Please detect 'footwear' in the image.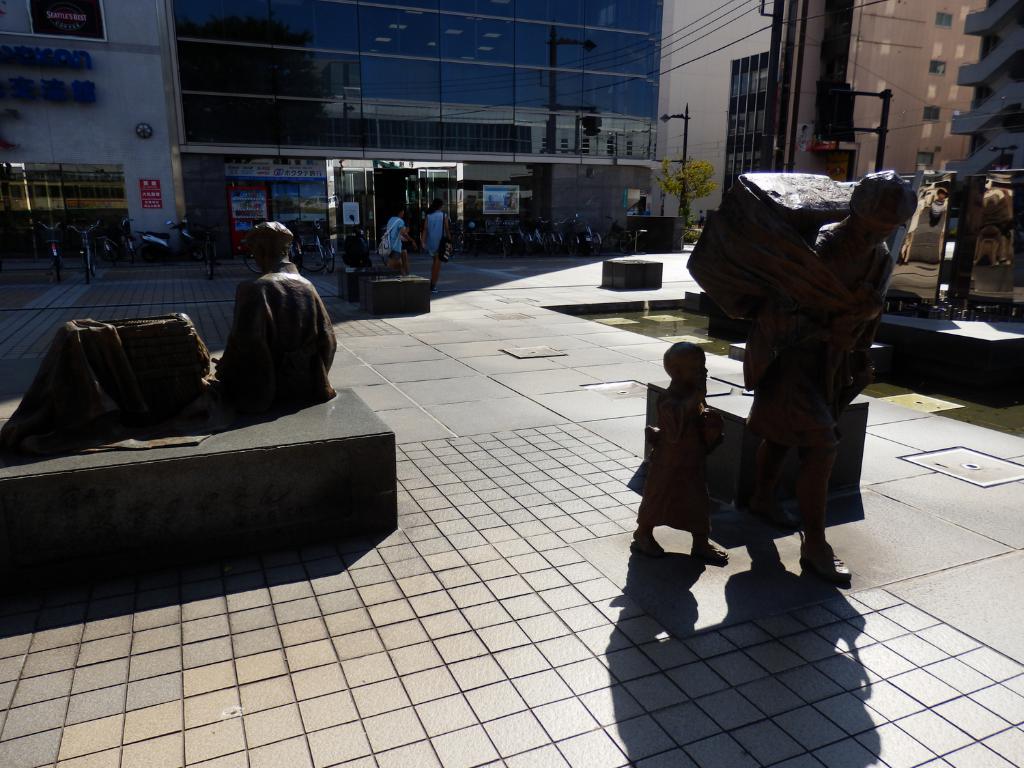
bbox=(796, 545, 852, 583).
